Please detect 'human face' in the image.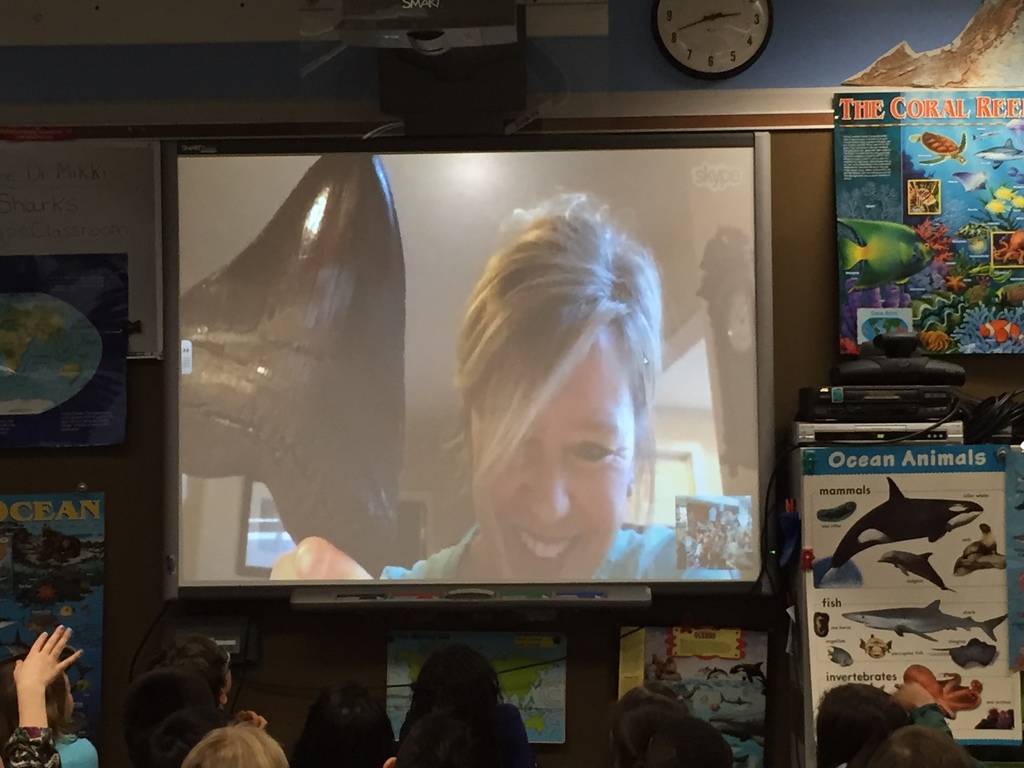
{"x1": 477, "y1": 350, "x2": 632, "y2": 577}.
